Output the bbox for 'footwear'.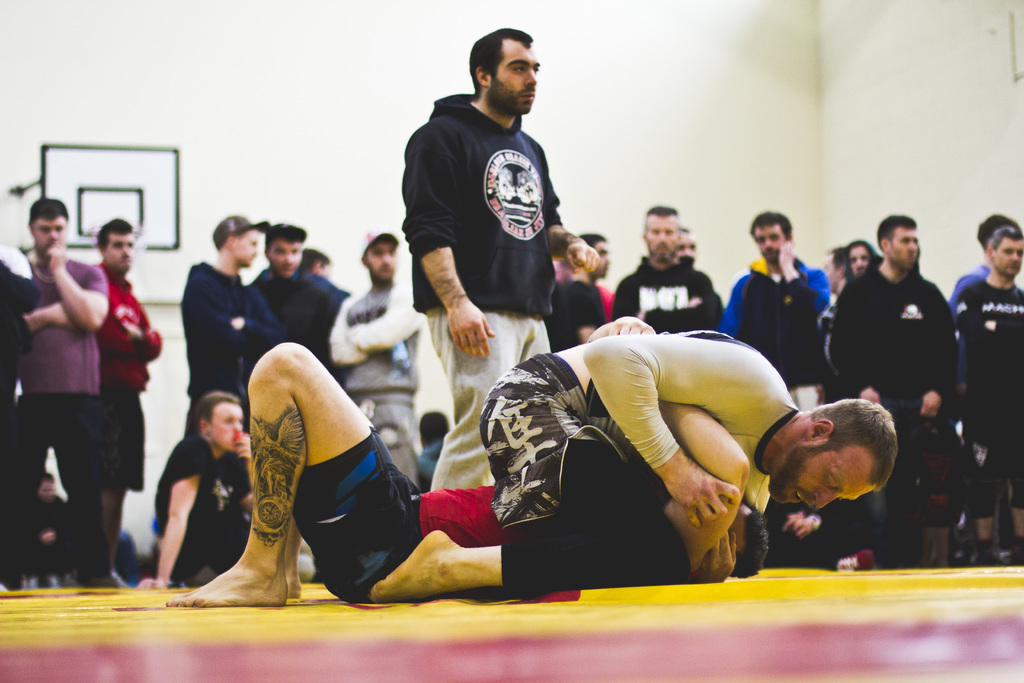
box(87, 572, 127, 588).
